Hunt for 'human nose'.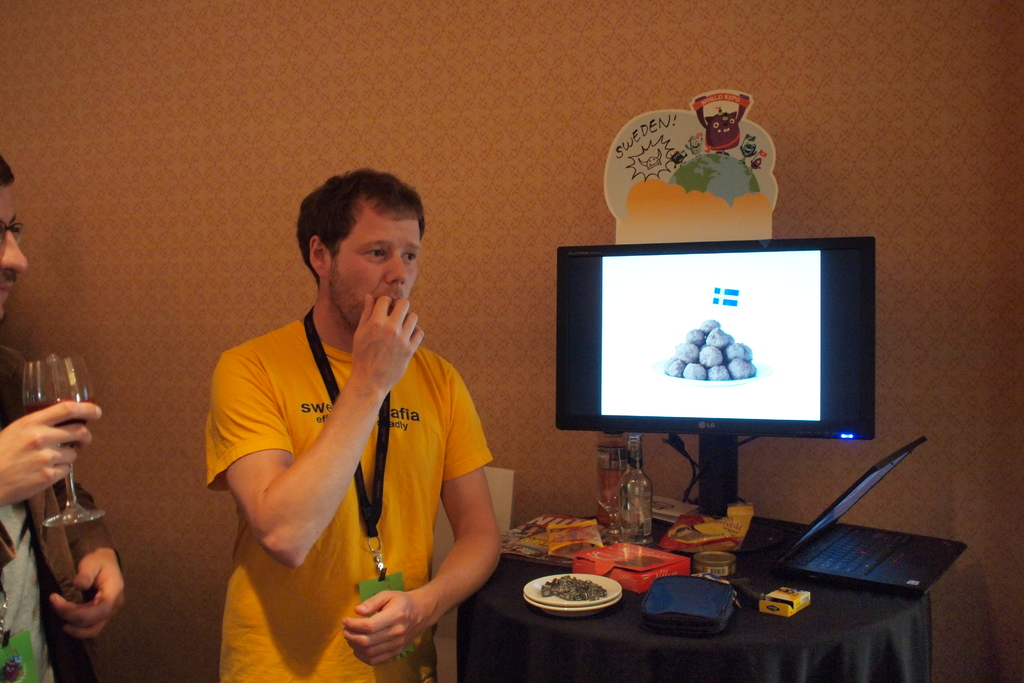
Hunted down at bbox(0, 229, 32, 279).
